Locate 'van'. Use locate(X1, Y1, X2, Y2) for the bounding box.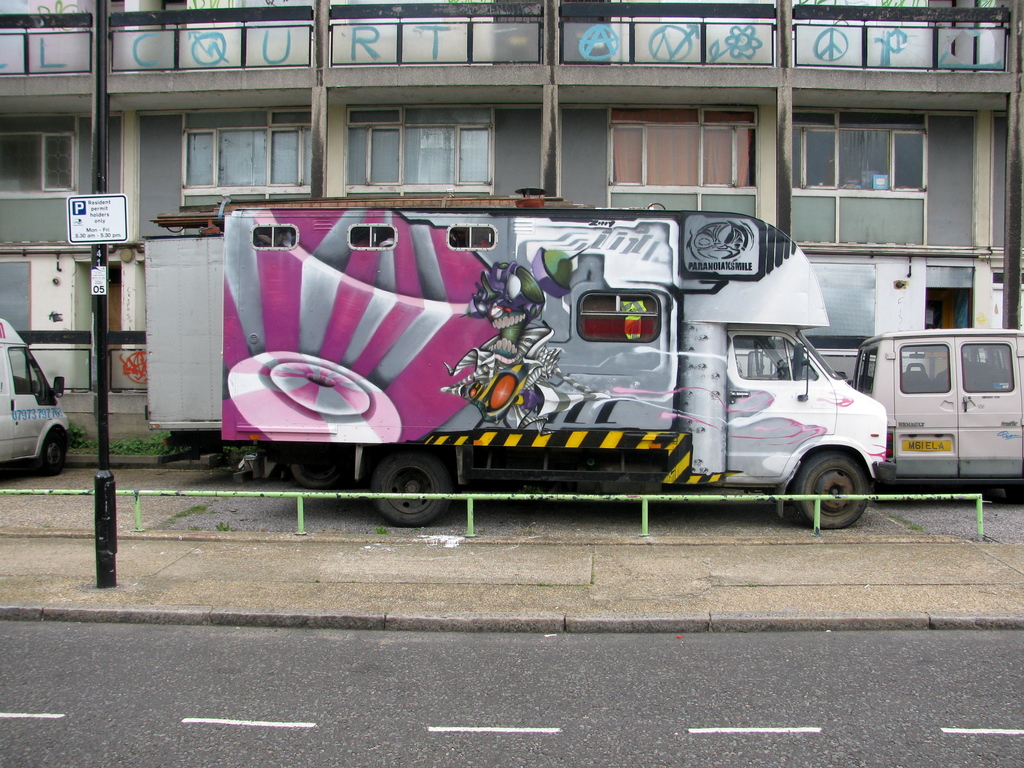
locate(0, 315, 76, 477).
